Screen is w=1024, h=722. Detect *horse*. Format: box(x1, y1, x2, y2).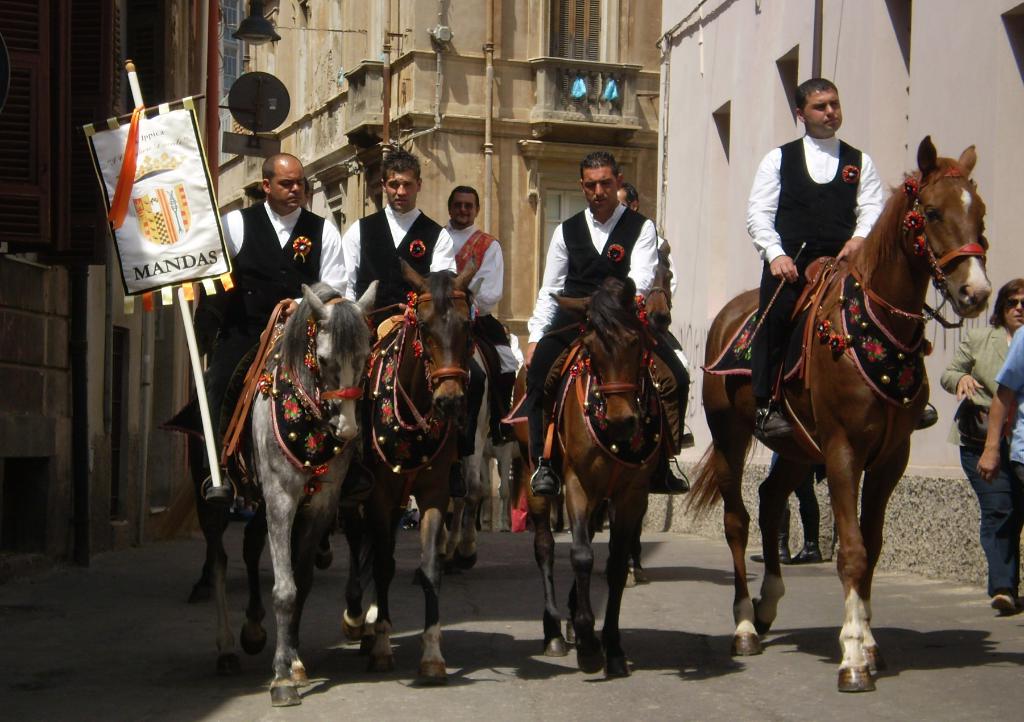
box(147, 276, 380, 707).
